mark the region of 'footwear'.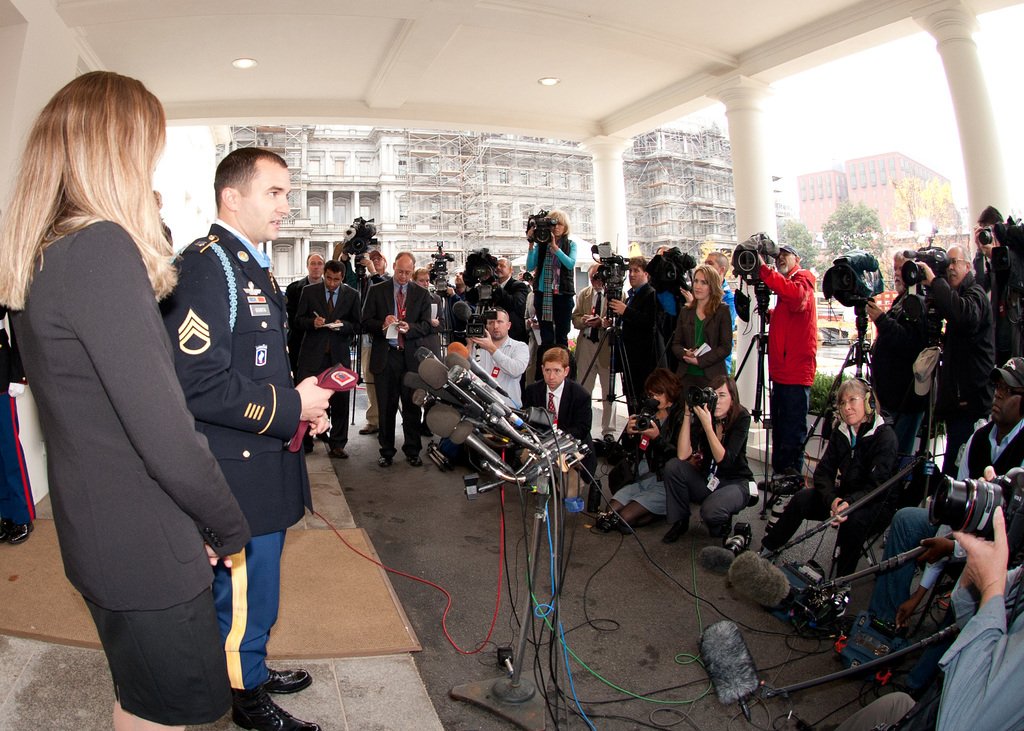
Region: {"left": 231, "top": 685, "right": 320, "bottom": 730}.
